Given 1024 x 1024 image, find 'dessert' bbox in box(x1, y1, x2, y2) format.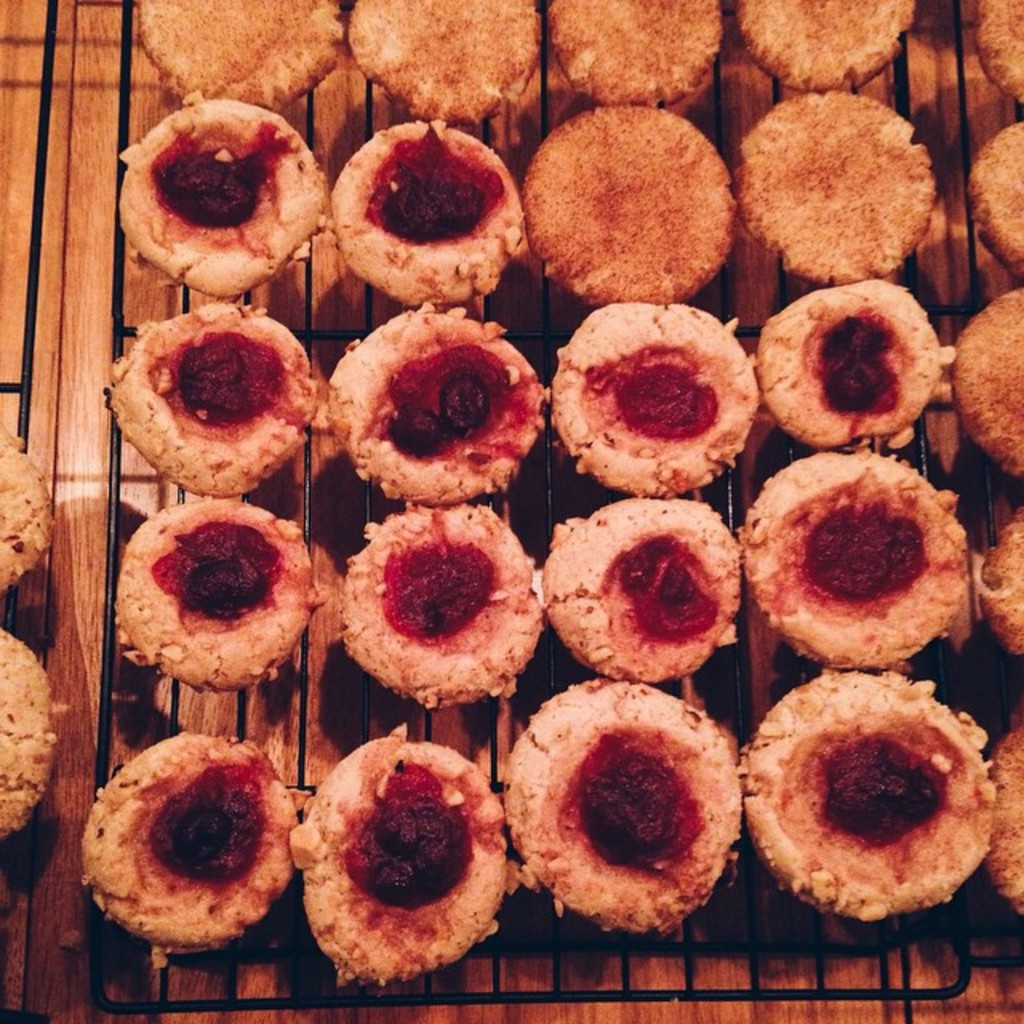
box(115, 91, 323, 294).
